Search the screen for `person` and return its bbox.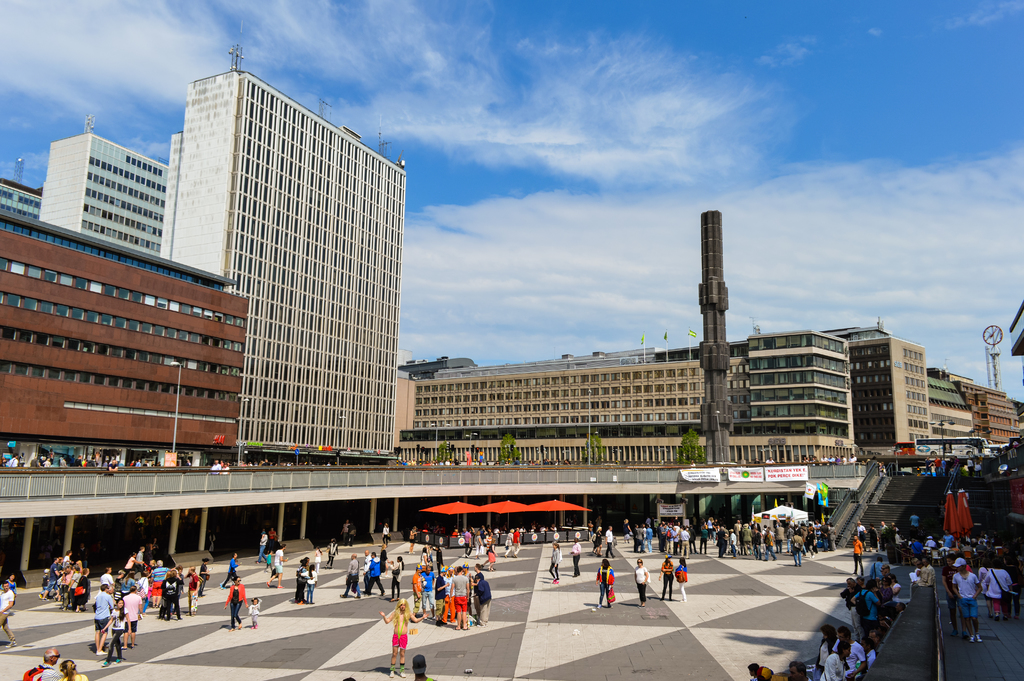
Found: 940:526:954:548.
